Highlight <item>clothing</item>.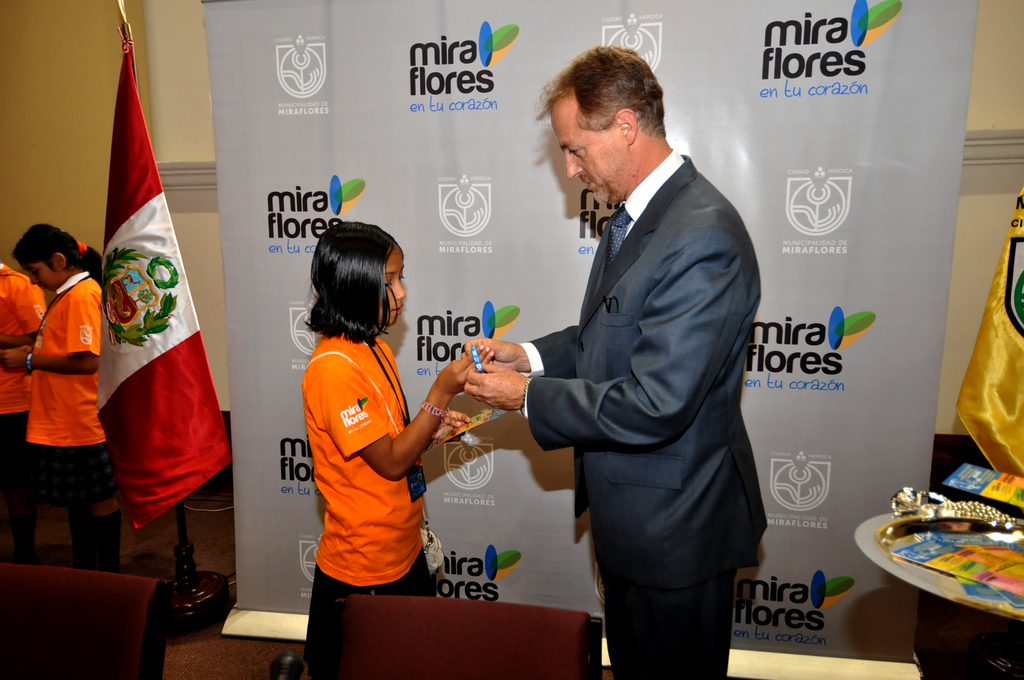
Highlighted region: box=[299, 324, 447, 654].
